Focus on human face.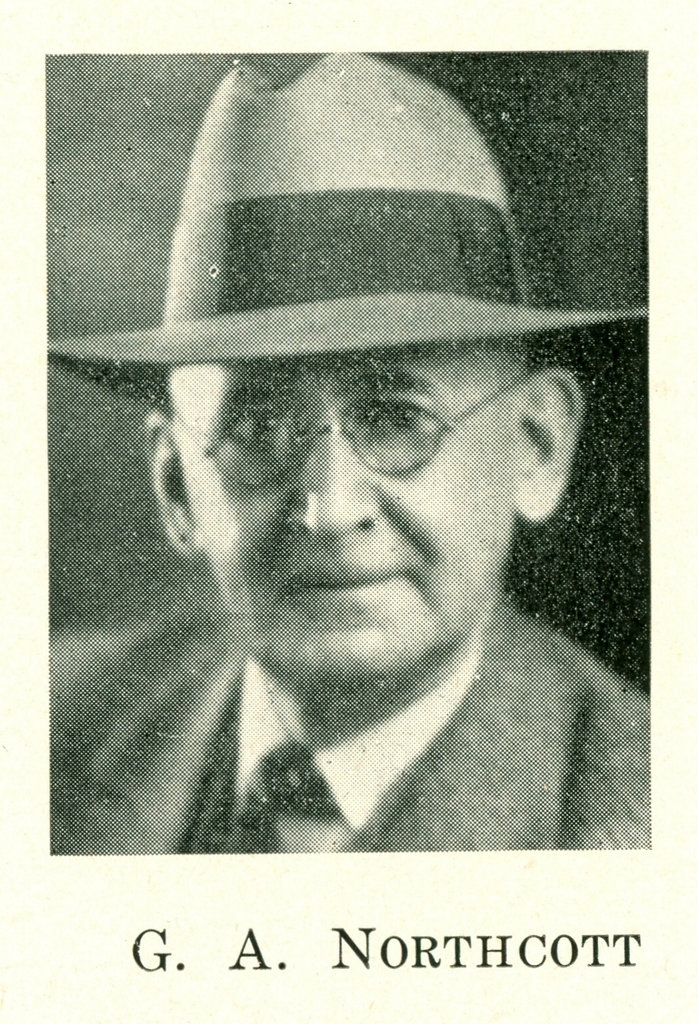
Focused at x1=171 y1=337 x2=513 y2=686.
